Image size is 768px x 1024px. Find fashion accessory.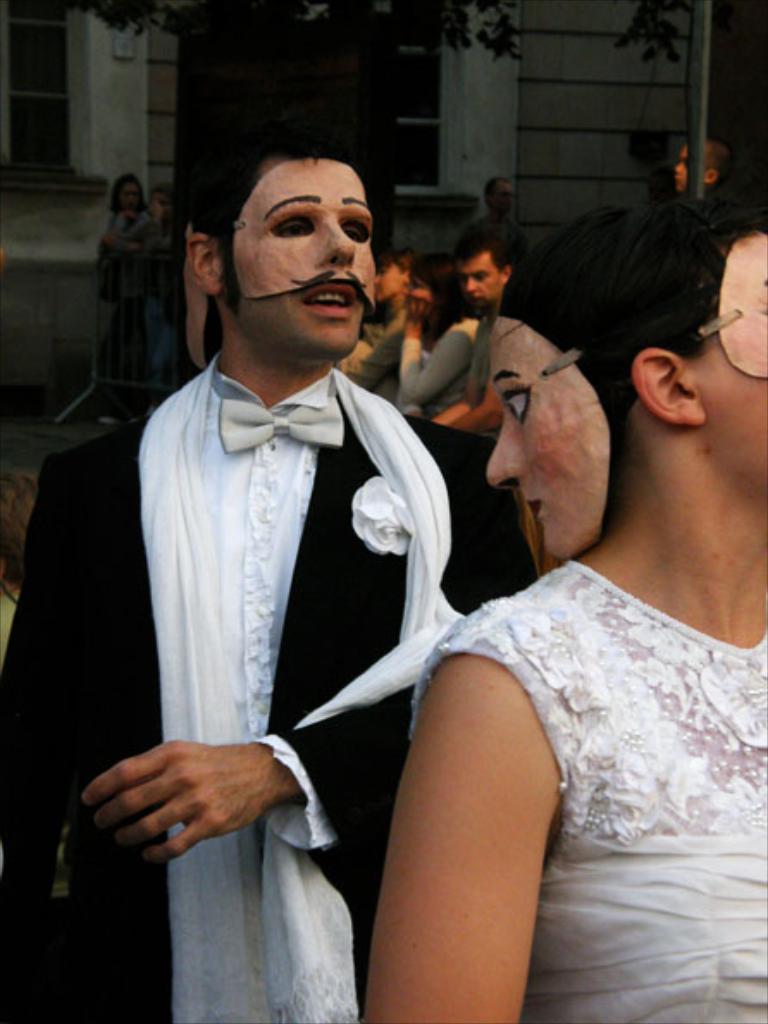
locate(231, 160, 379, 306).
